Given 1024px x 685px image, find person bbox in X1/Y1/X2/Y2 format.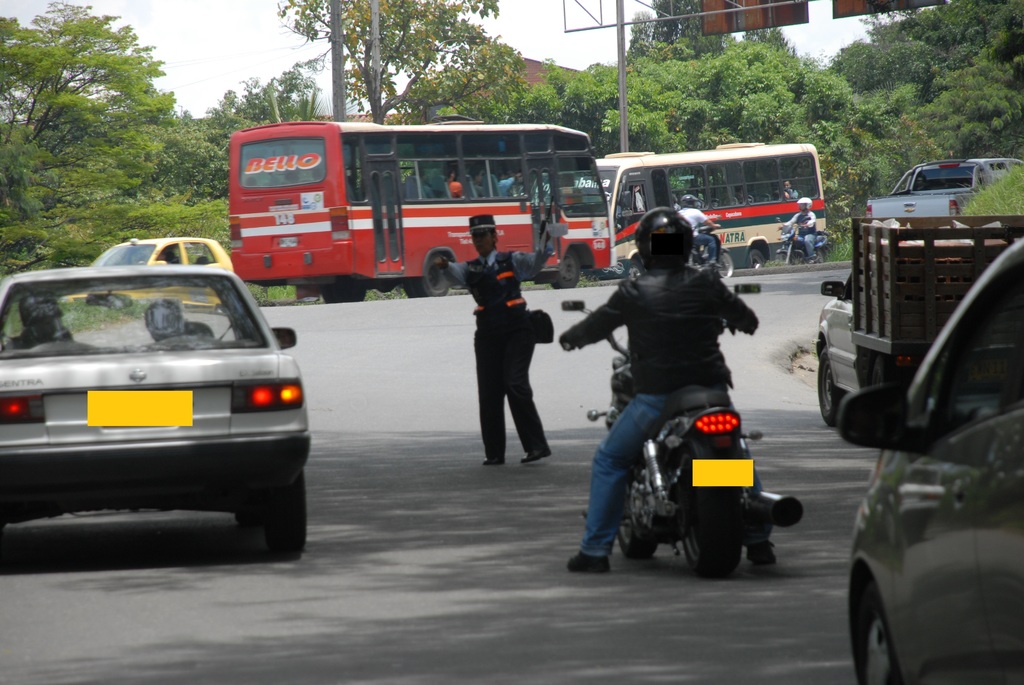
584/184/780/565.
